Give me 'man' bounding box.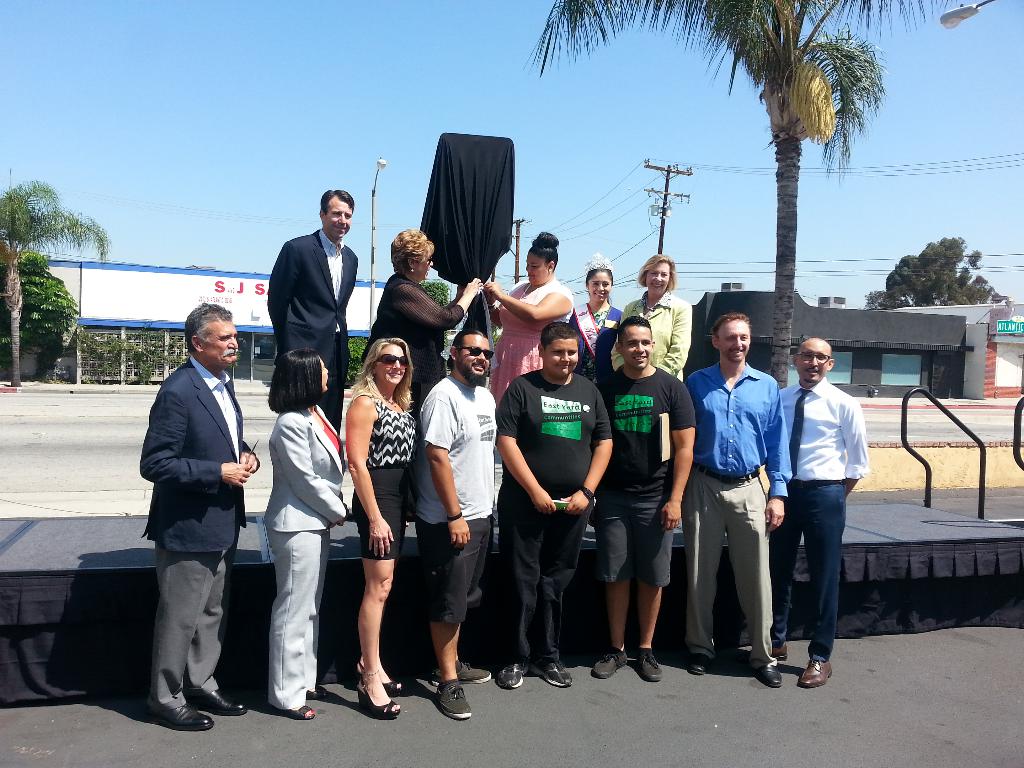
[x1=411, y1=328, x2=497, y2=722].
